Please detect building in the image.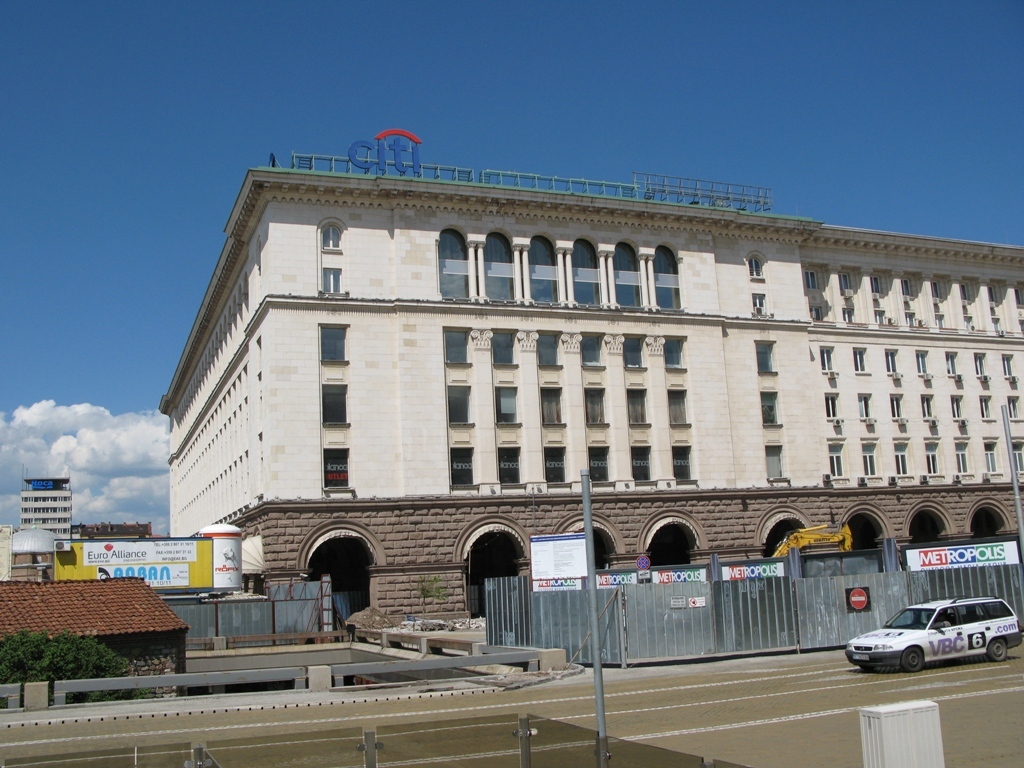
bbox(76, 520, 145, 536).
